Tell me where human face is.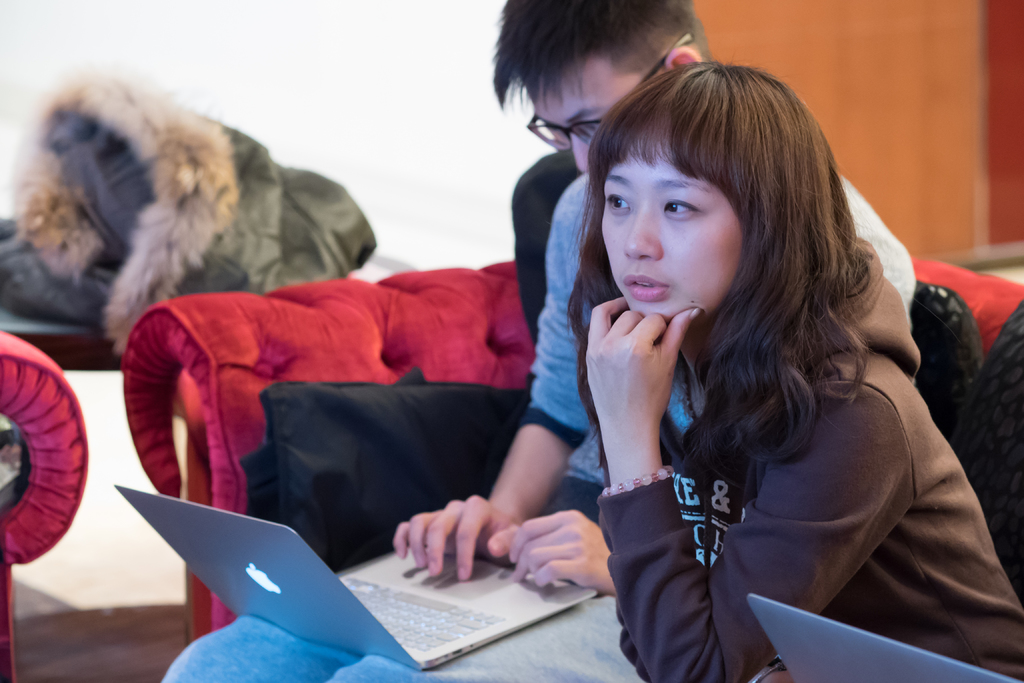
human face is at region(528, 56, 662, 176).
